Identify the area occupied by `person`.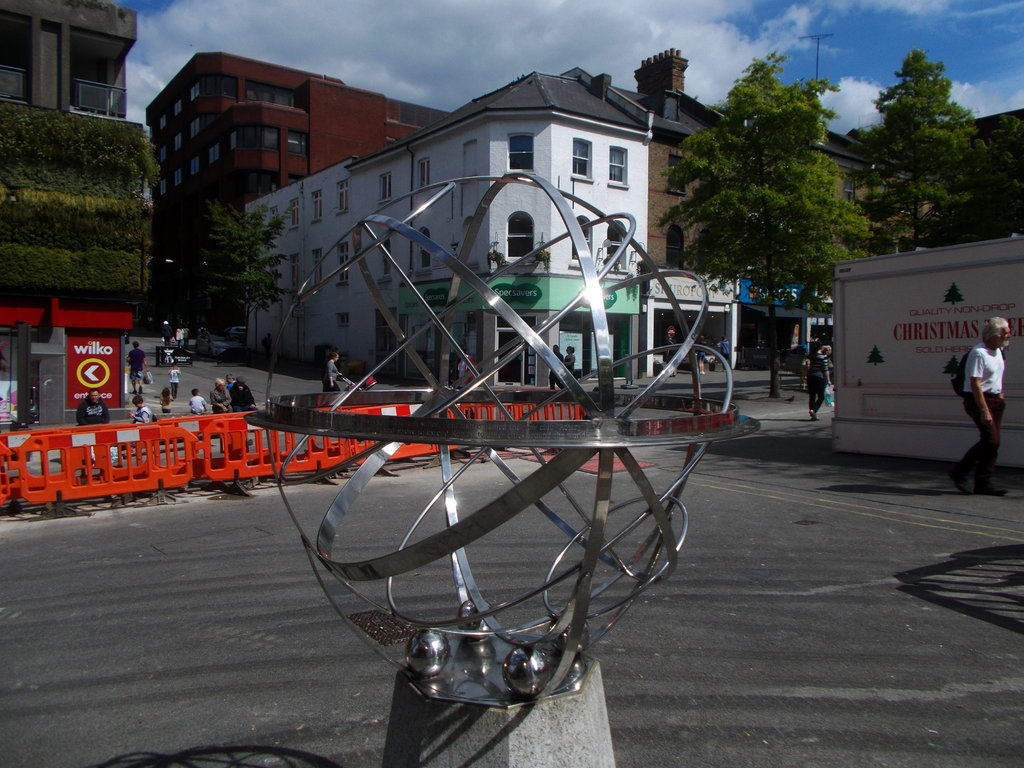
Area: (189, 388, 210, 417).
